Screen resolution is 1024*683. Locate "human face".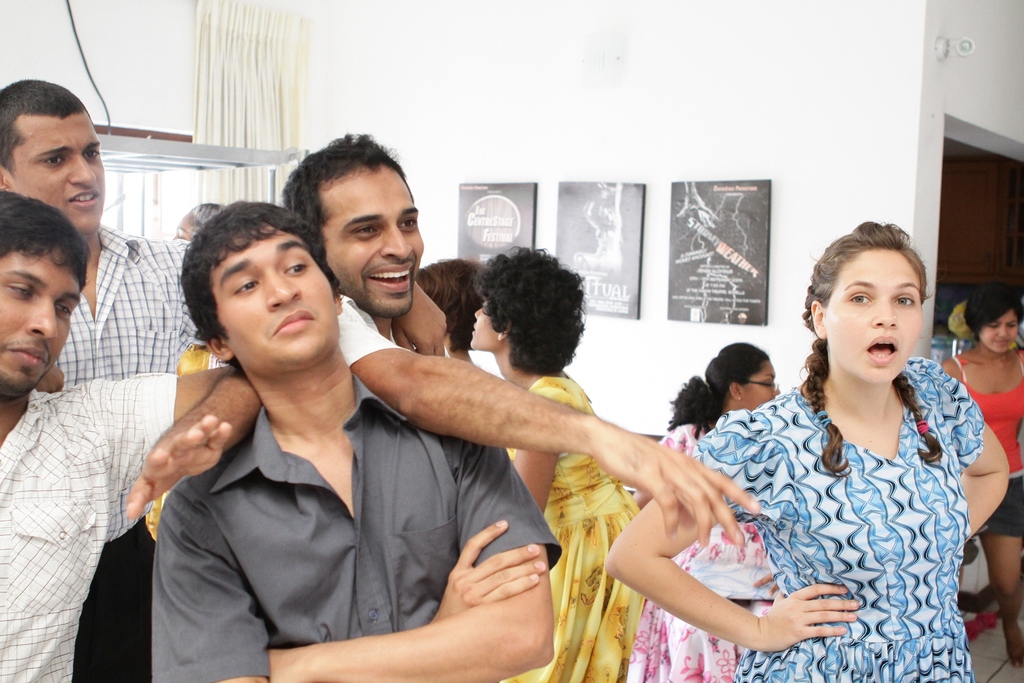
left=824, top=252, right=922, bottom=384.
